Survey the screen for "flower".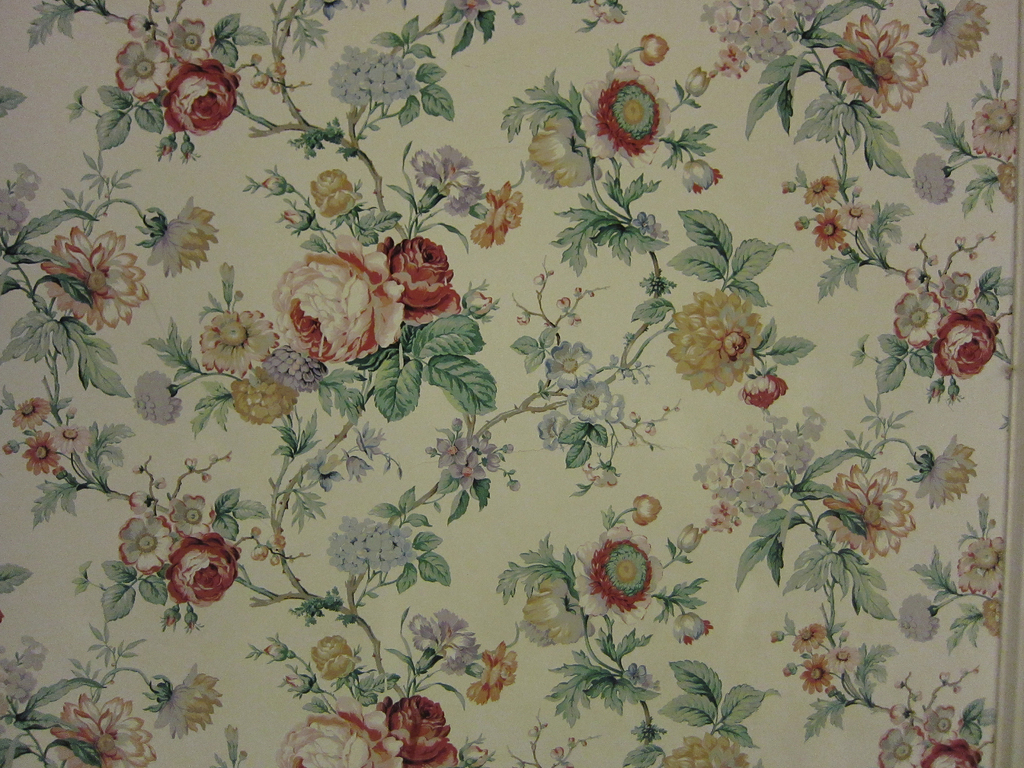
Survey found: x1=113 y1=35 x2=175 y2=104.
